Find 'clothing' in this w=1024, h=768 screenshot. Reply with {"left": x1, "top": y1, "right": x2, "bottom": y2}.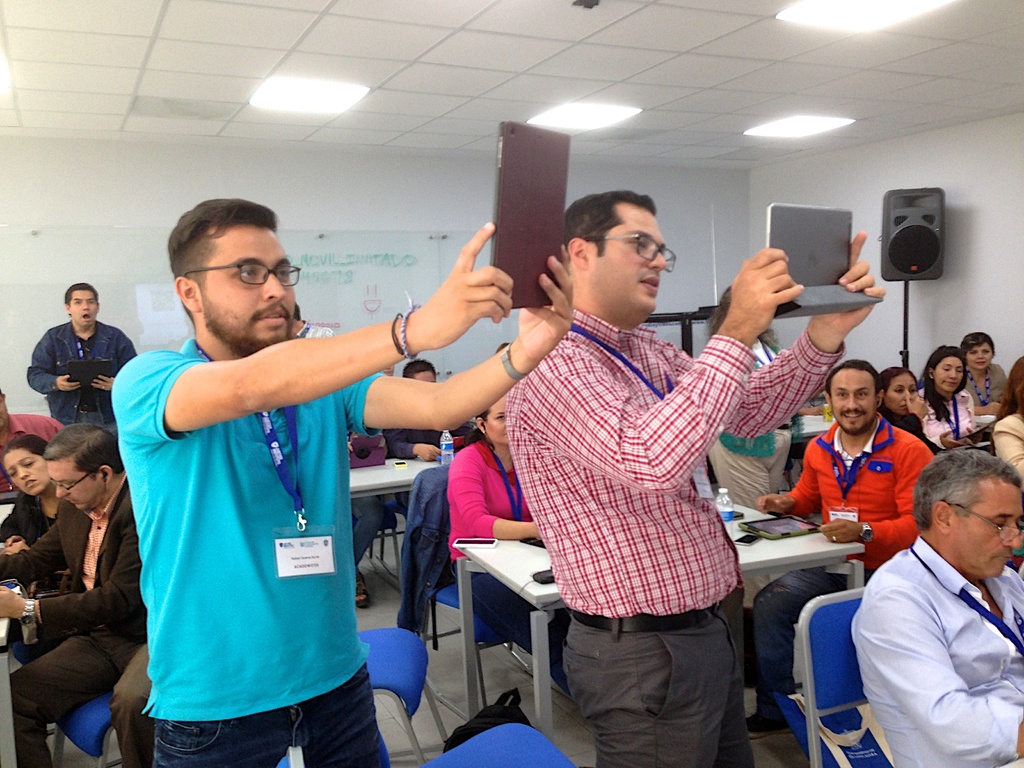
{"left": 915, "top": 385, "right": 972, "bottom": 445}.
